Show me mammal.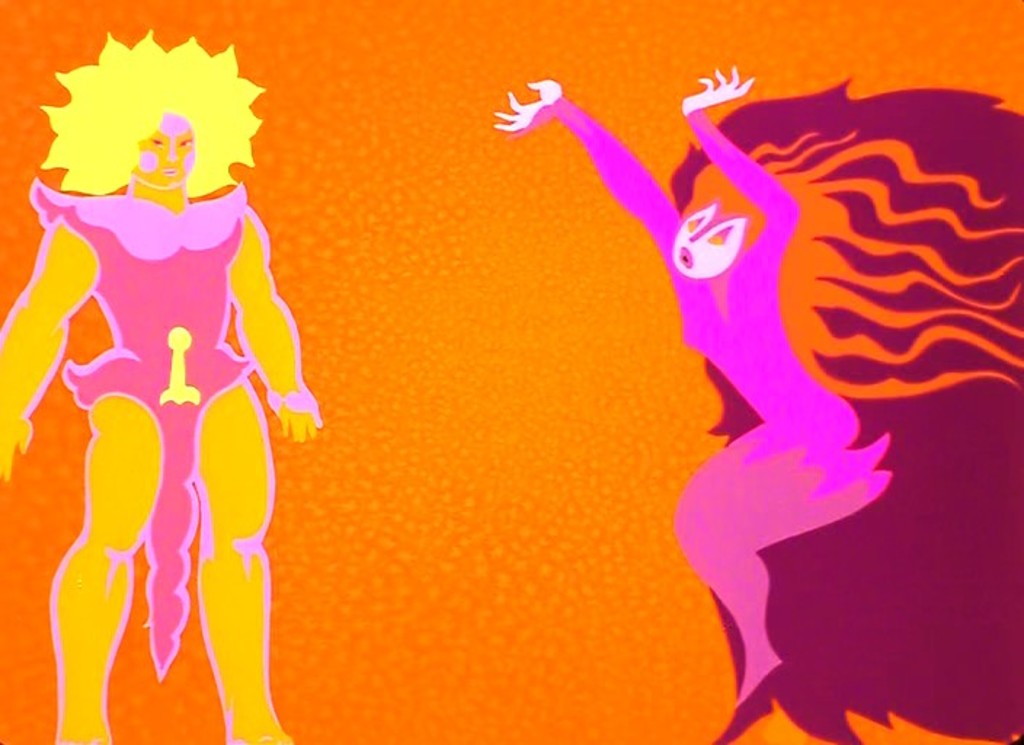
mammal is here: box(489, 77, 892, 713).
